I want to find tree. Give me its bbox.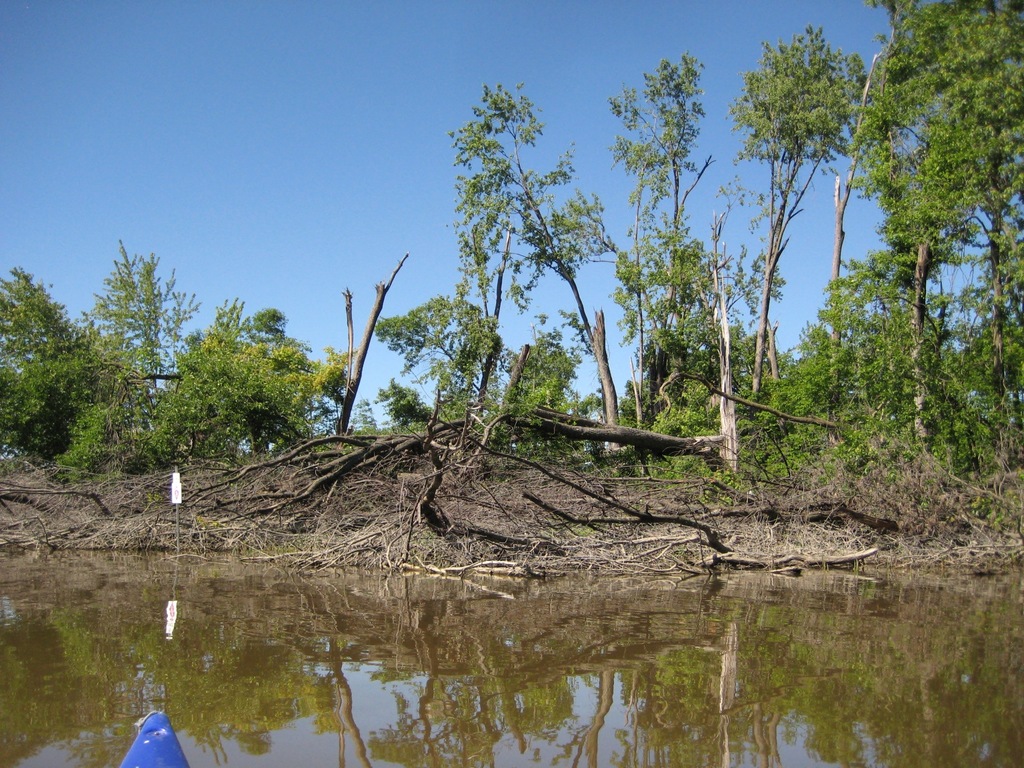
box=[500, 313, 589, 449].
